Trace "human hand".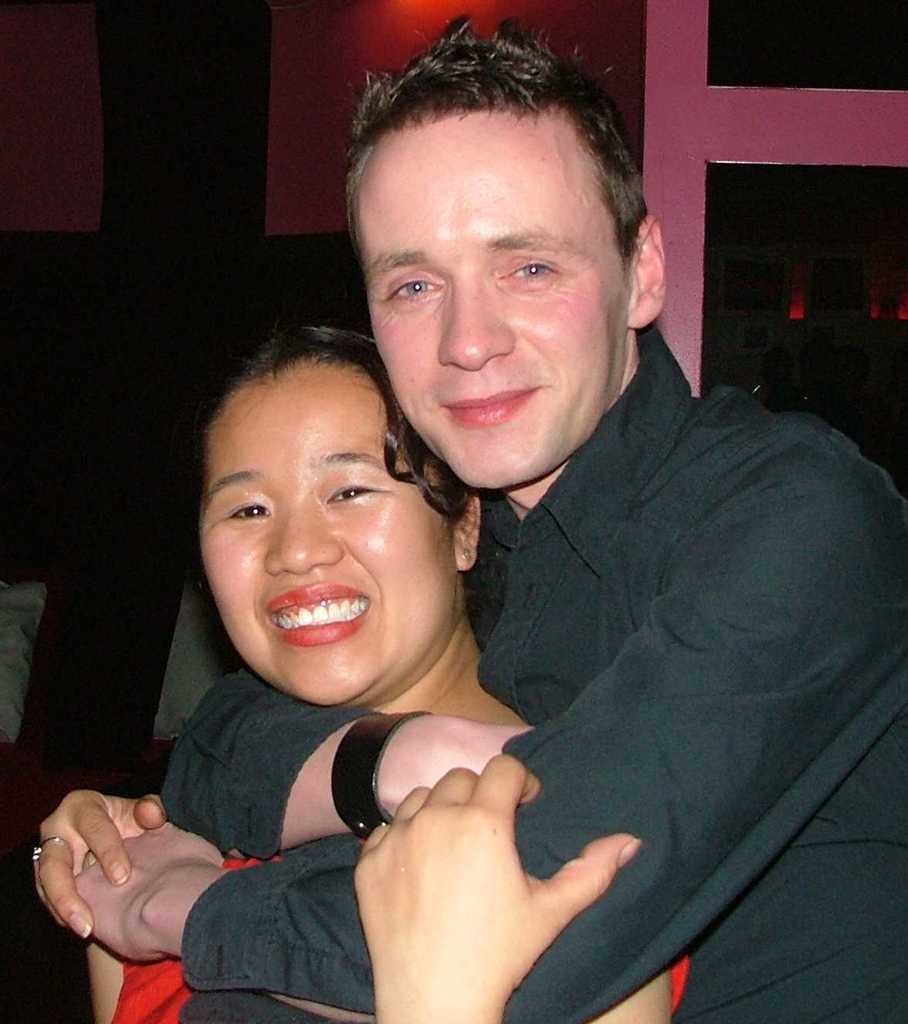
Traced to BBox(428, 721, 535, 797).
